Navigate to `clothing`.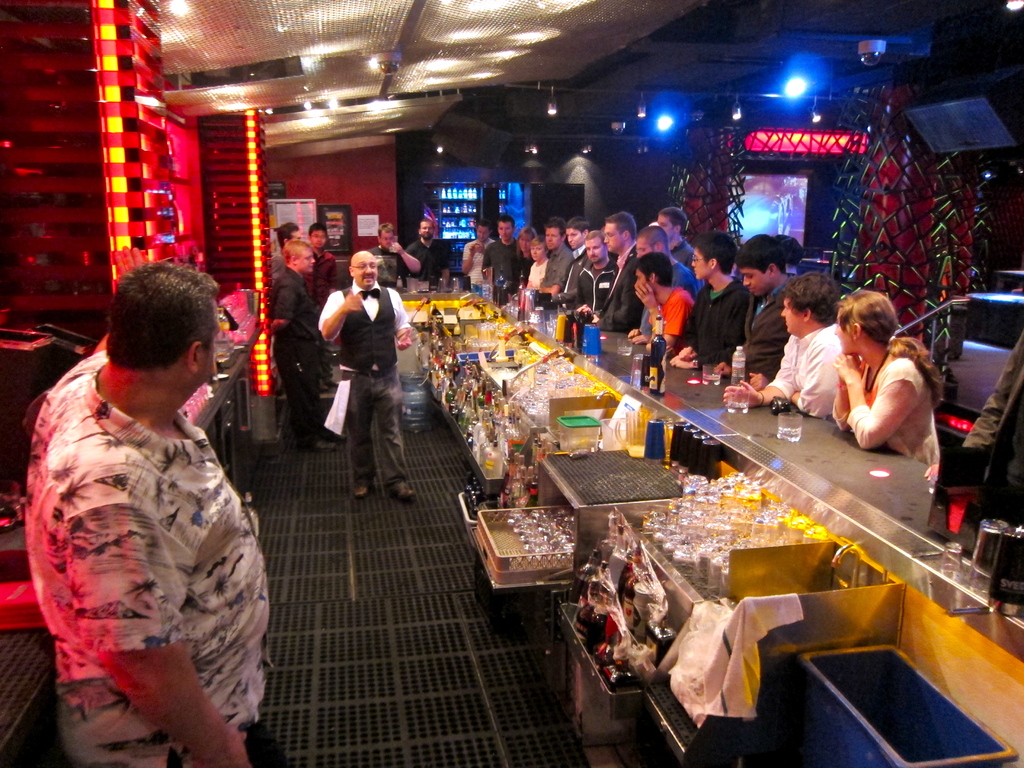
Navigation target: 323, 286, 424, 489.
